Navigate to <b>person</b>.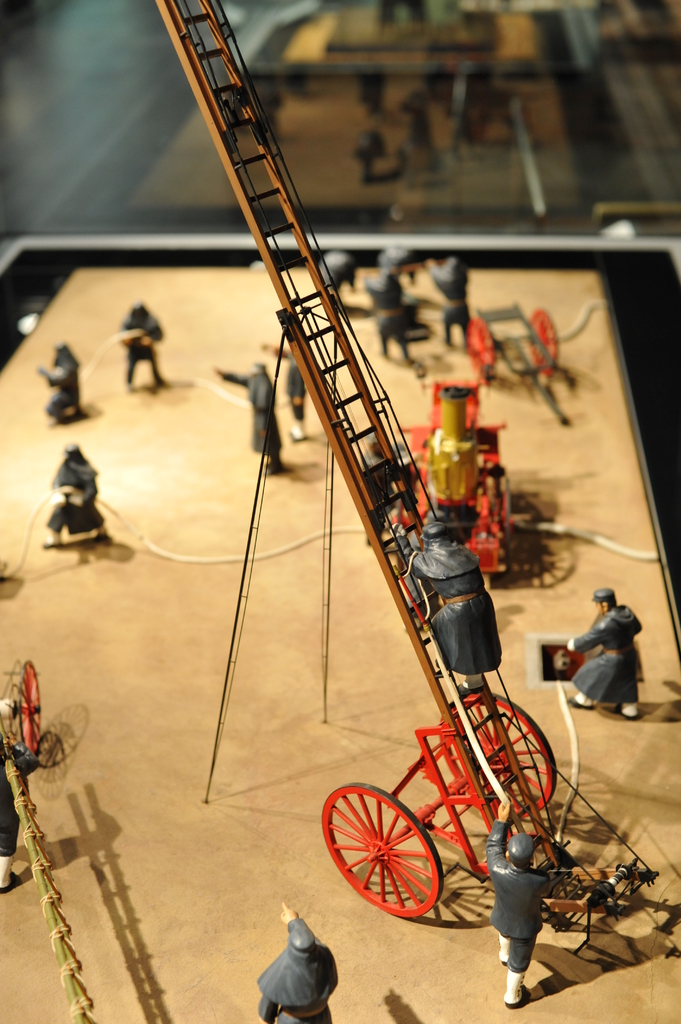
Navigation target: <region>0, 732, 38, 890</region>.
